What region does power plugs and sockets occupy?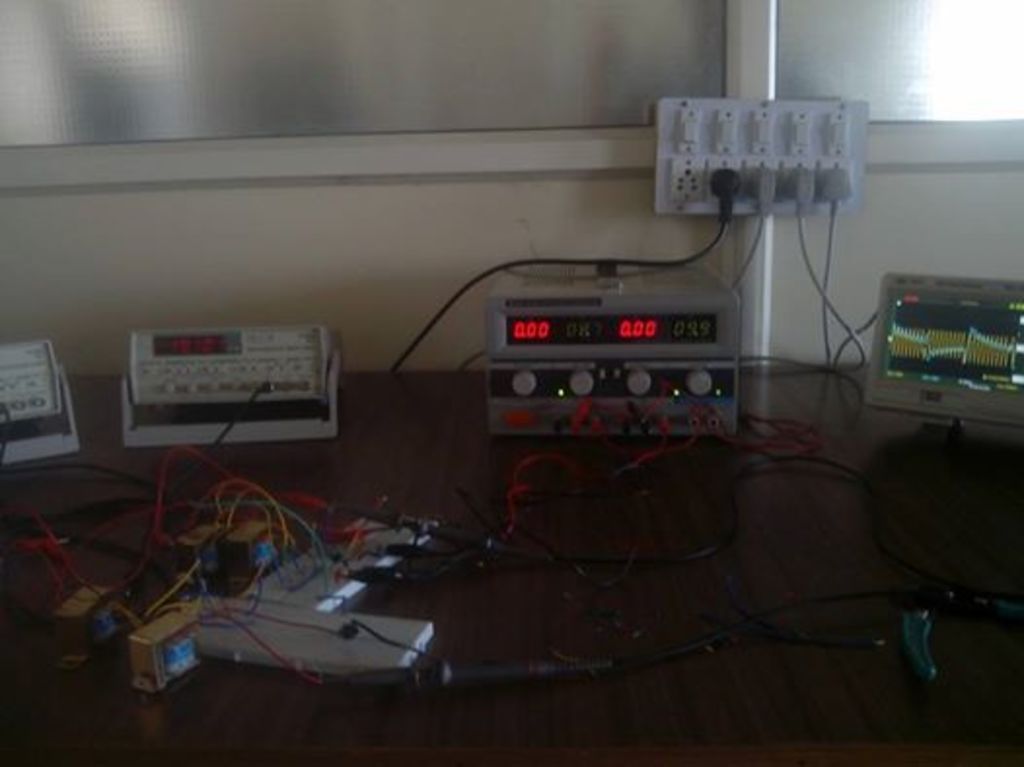
select_region(121, 584, 426, 683).
